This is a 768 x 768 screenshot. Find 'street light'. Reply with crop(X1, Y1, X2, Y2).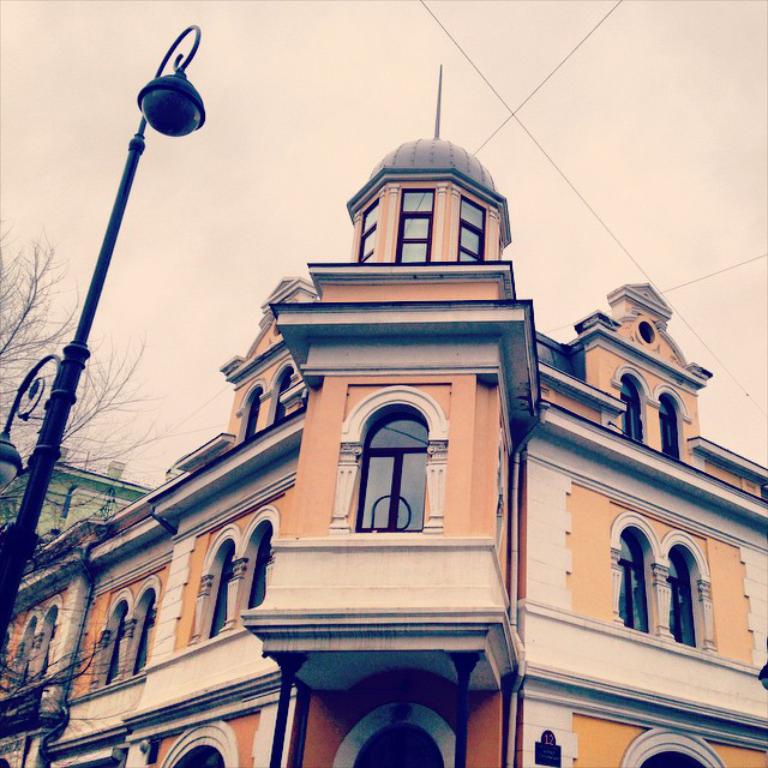
crop(0, 23, 209, 661).
